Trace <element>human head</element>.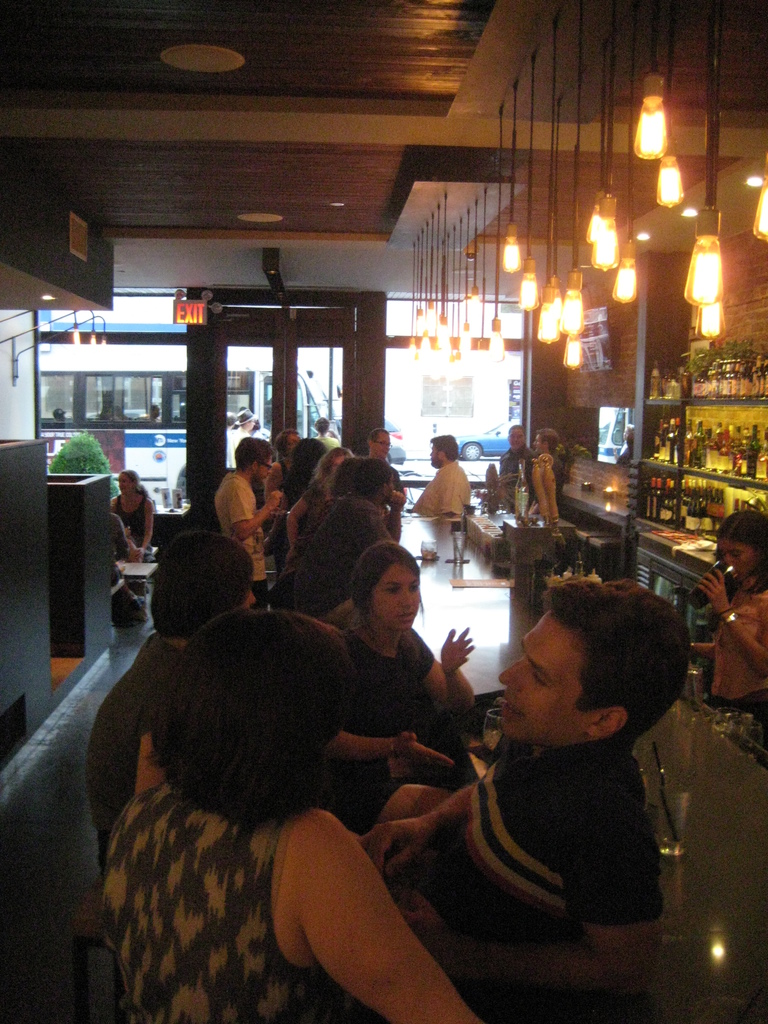
Traced to 146:528:258:645.
